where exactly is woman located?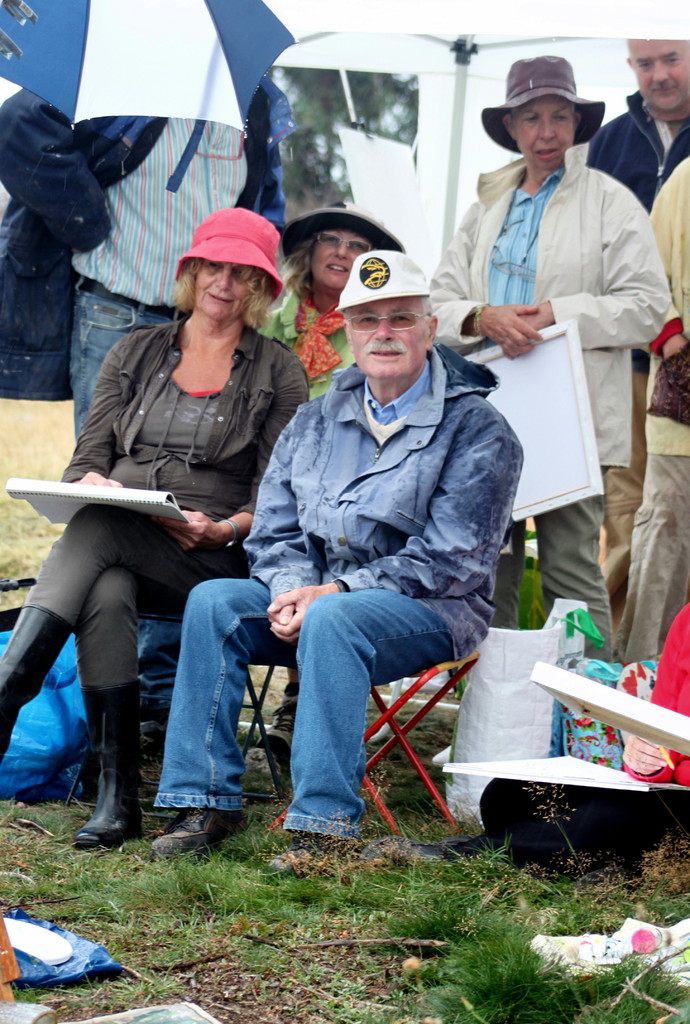
Its bounding box is (422, 49, 681, 648).
